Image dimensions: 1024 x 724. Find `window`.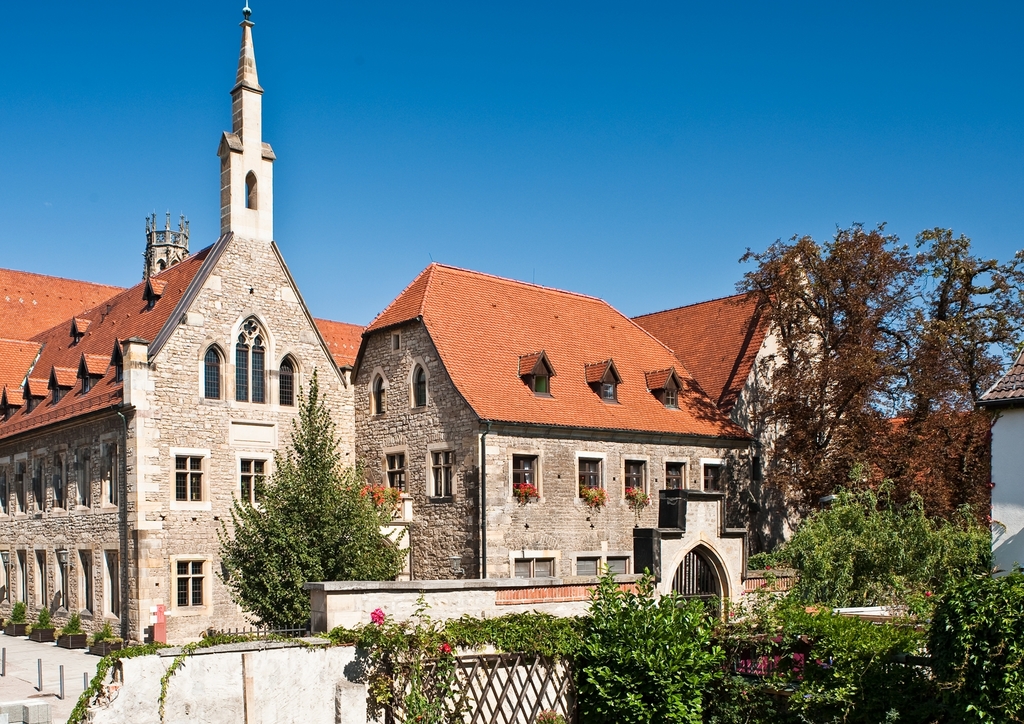
box=[406, 354, 426, 420].
